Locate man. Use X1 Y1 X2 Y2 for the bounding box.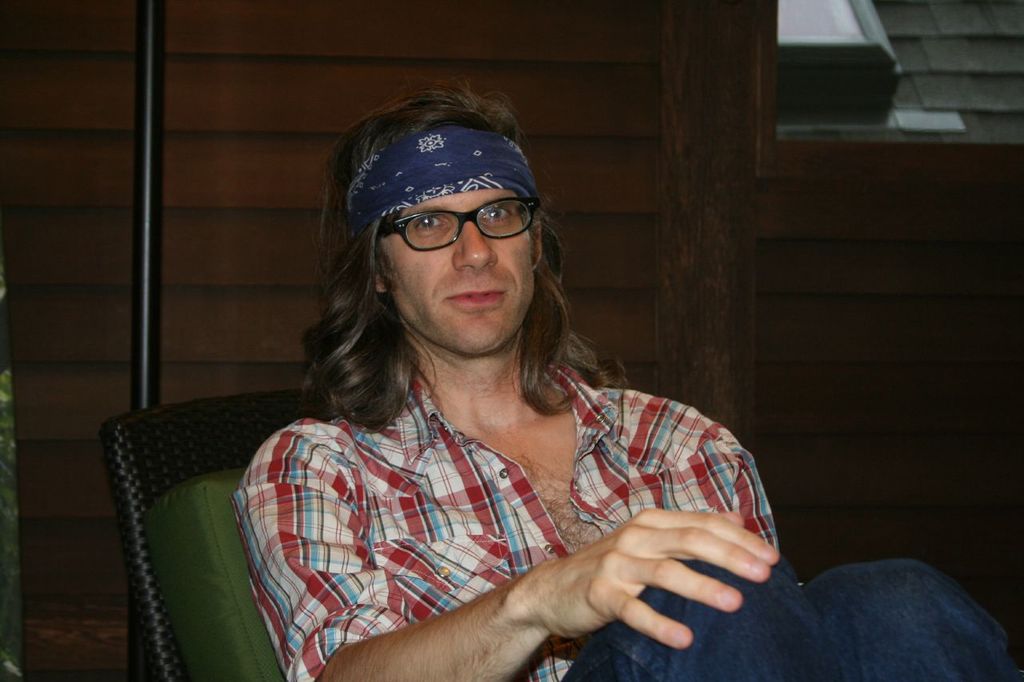
144 73 834 679.
